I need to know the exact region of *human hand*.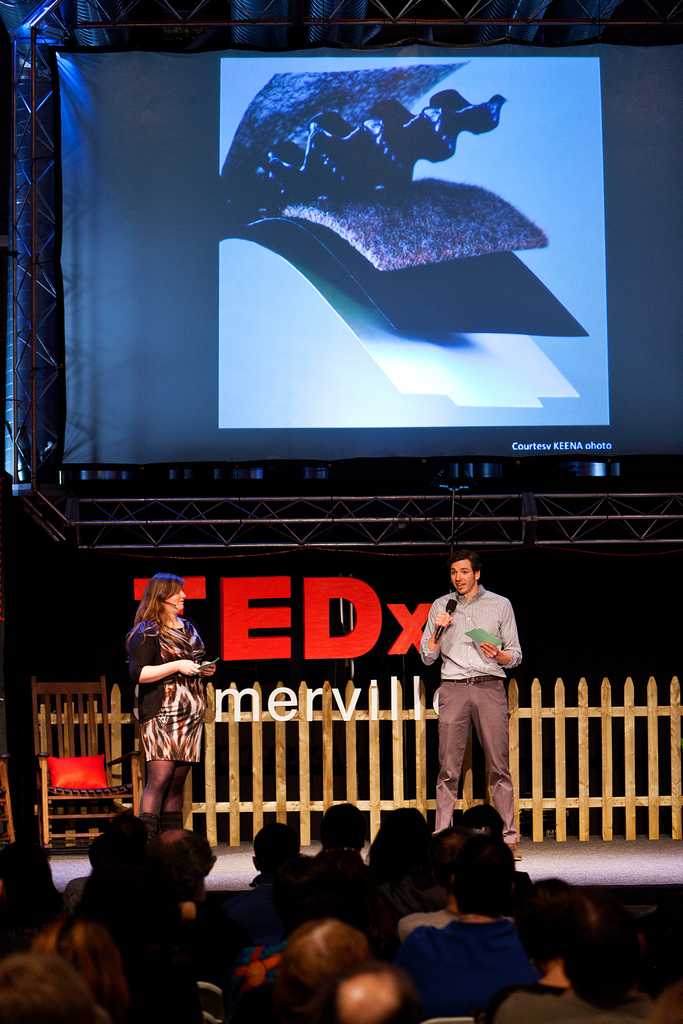
Region: bbox=(433, 606, 454, 629).
